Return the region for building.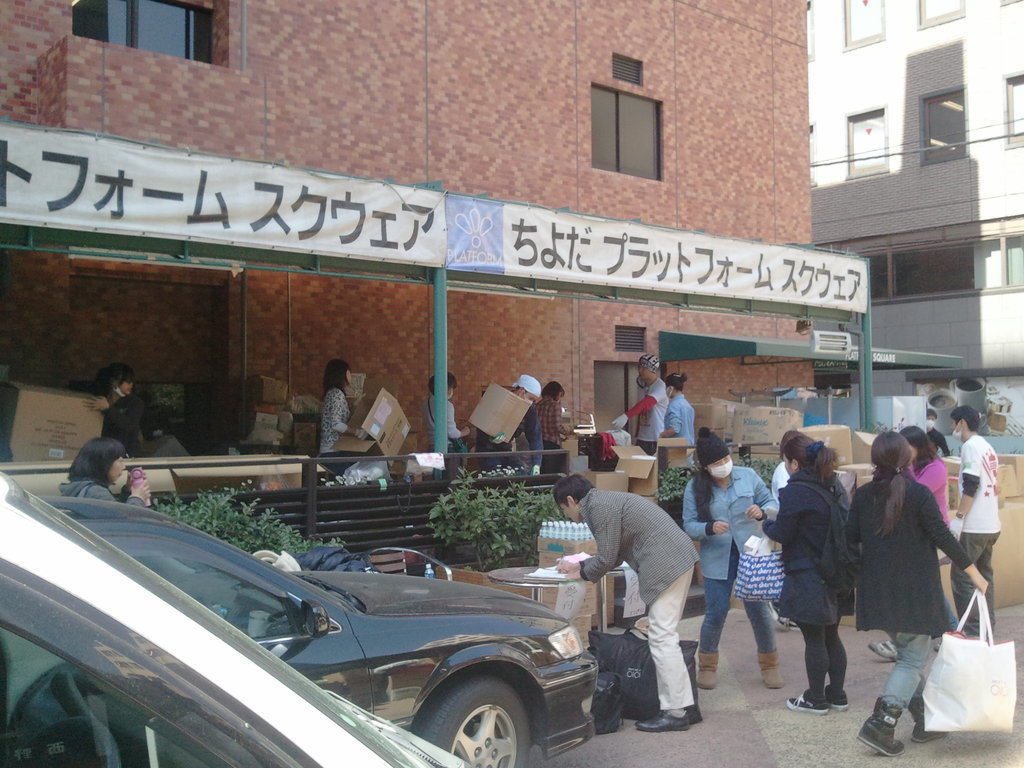
[left=806, top=6, right=1021, bottom=470].
